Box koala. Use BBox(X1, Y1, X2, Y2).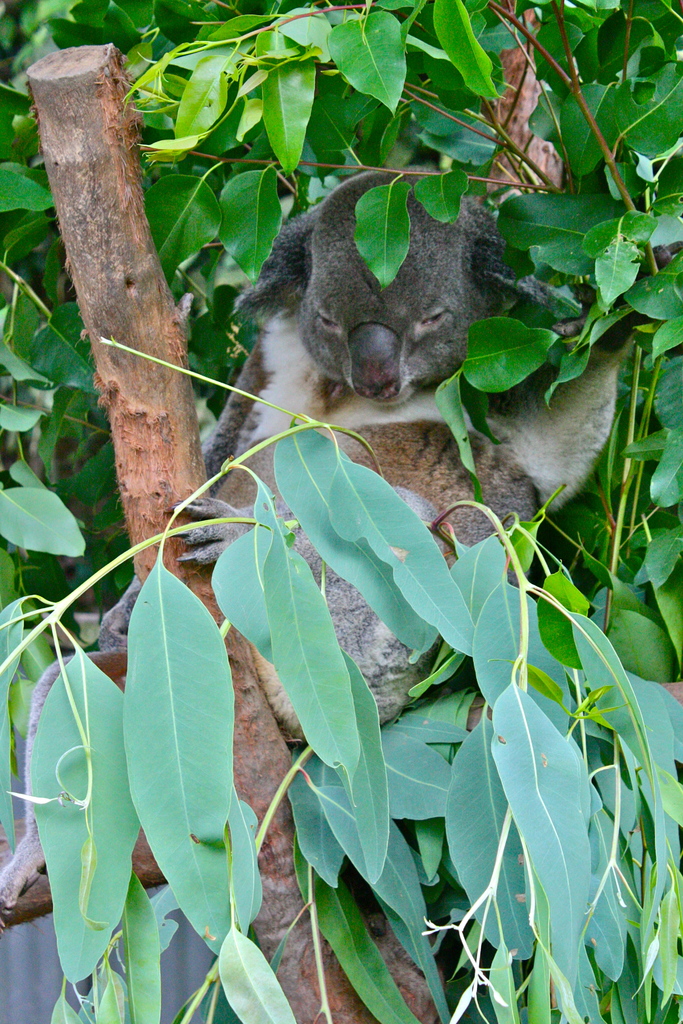
BBox(0, 168, 646, 918).
